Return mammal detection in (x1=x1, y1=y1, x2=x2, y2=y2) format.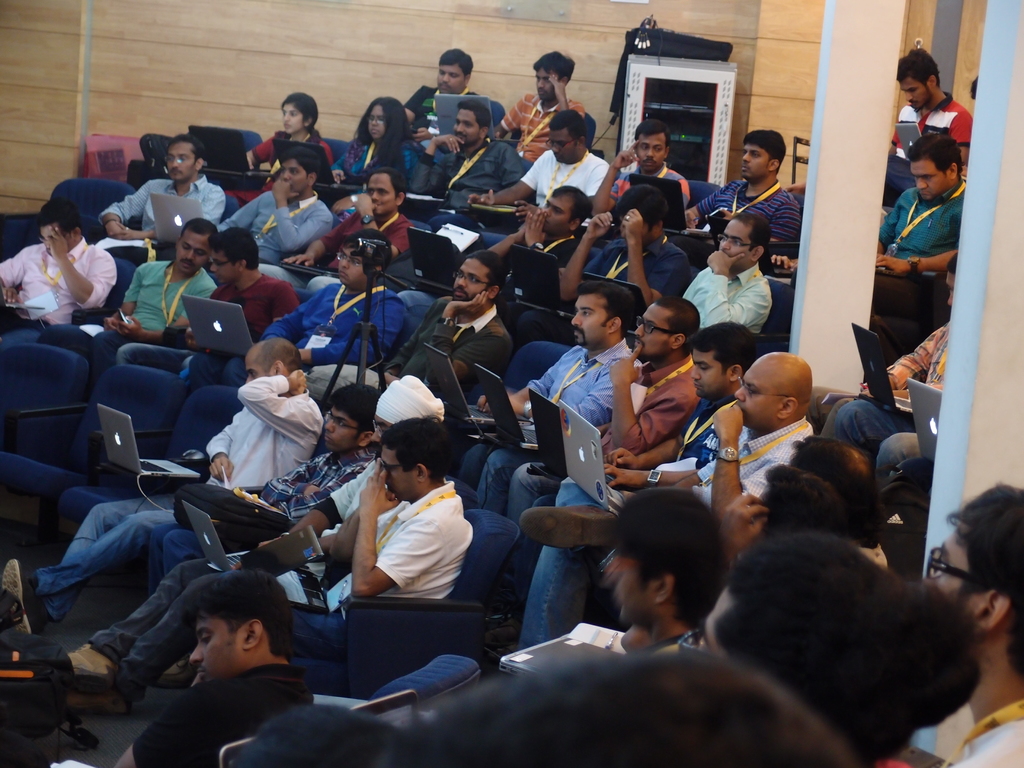
(x1=78, y1=218, x2=218, y2=371).
